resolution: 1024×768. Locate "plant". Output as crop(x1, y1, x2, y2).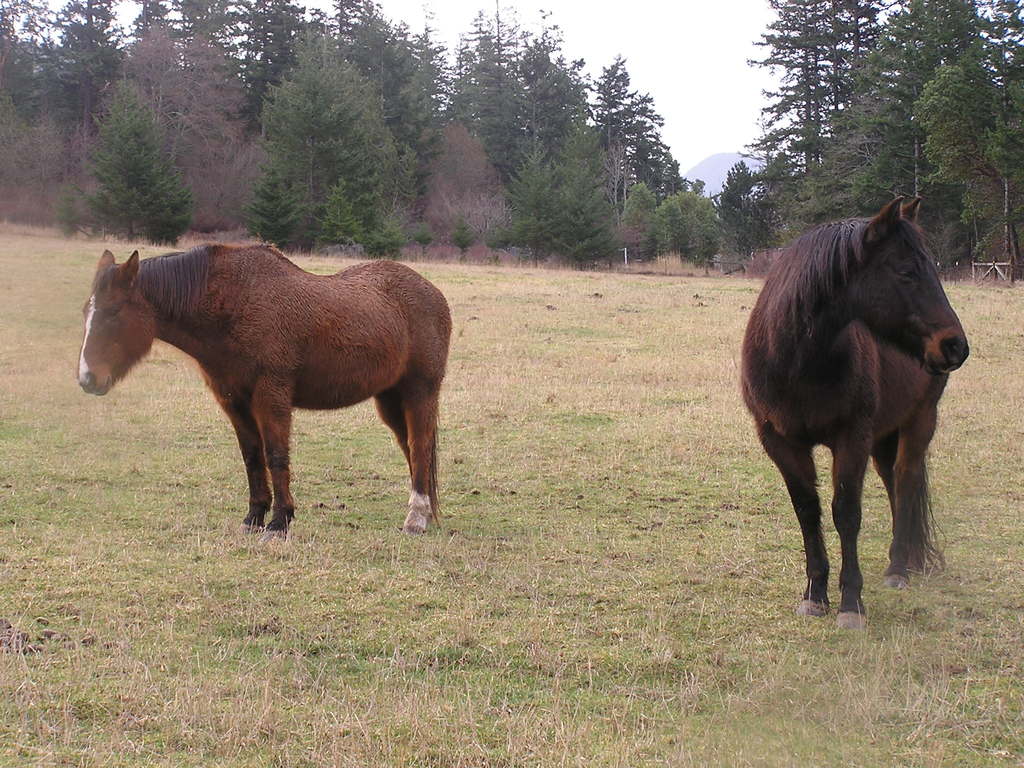
crop(445, 209, 477, 262).
